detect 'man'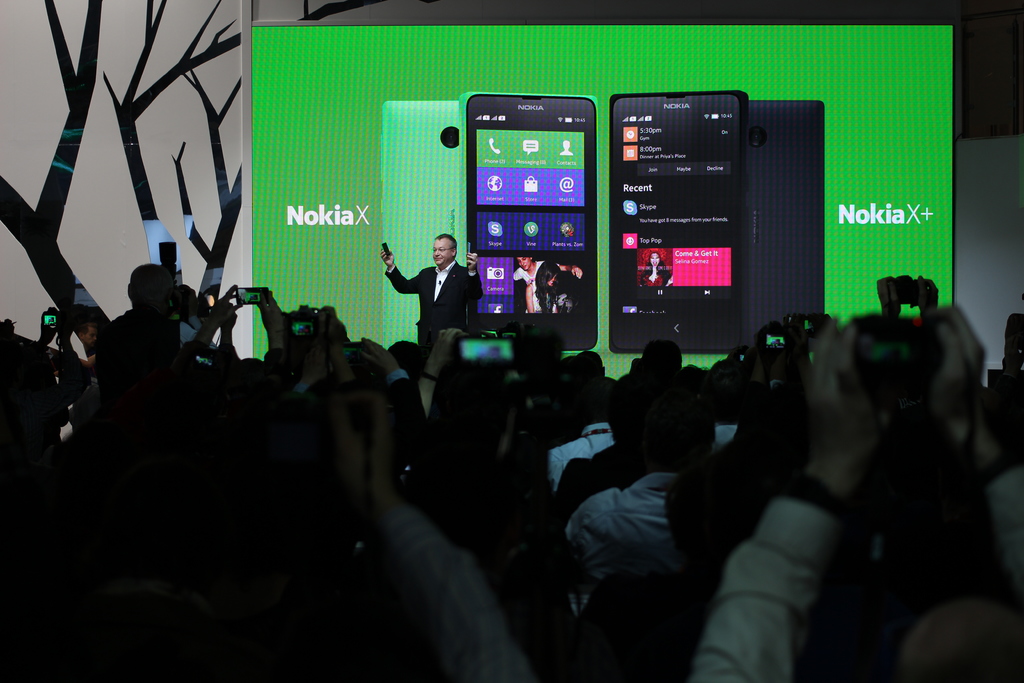
510, 253, 552, 311
